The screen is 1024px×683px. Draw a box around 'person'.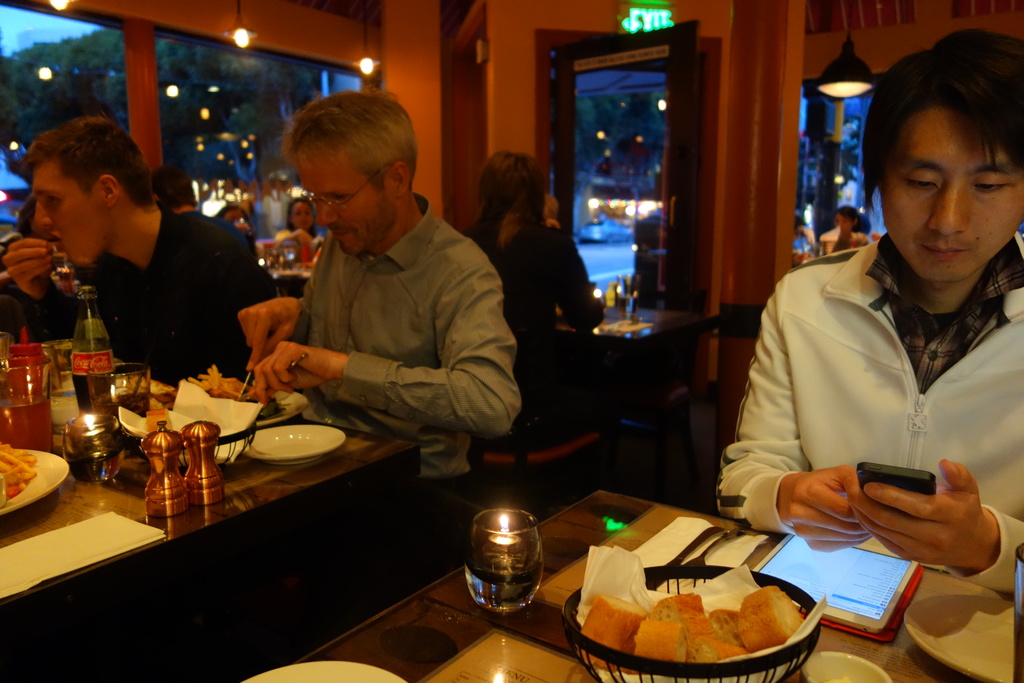
(left=275, top=197, right=322, bottom=266).
